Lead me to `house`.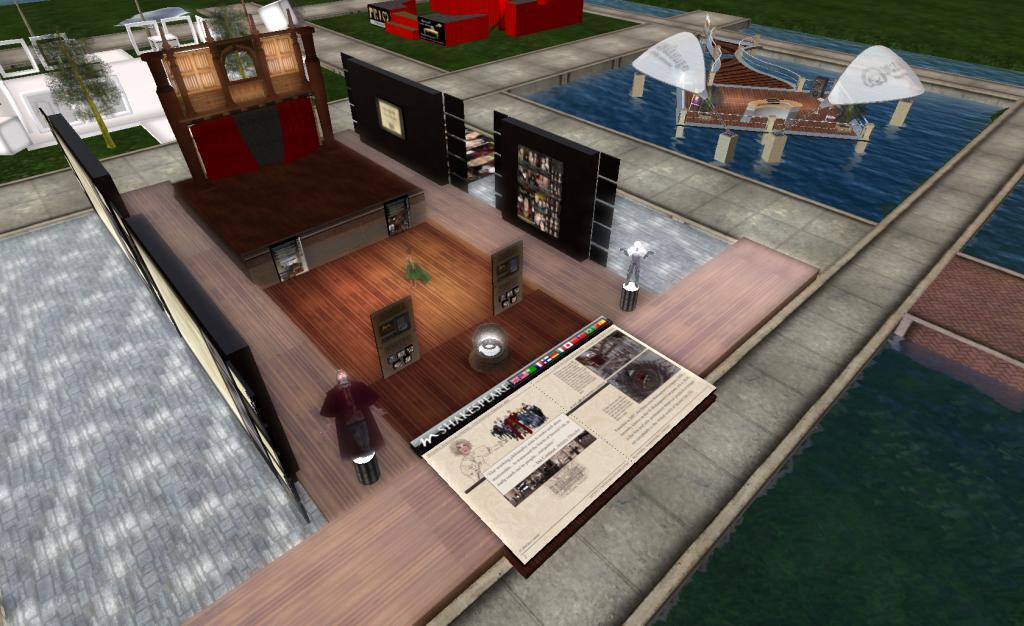
Lead to bbox=[435, 0, 511, 35].
